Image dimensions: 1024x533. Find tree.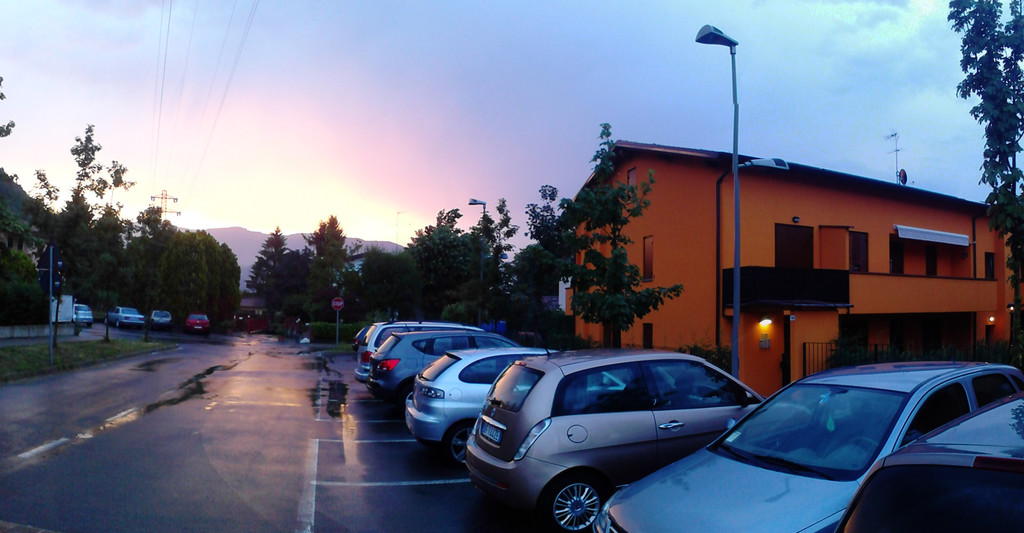
135/203/175/237.
